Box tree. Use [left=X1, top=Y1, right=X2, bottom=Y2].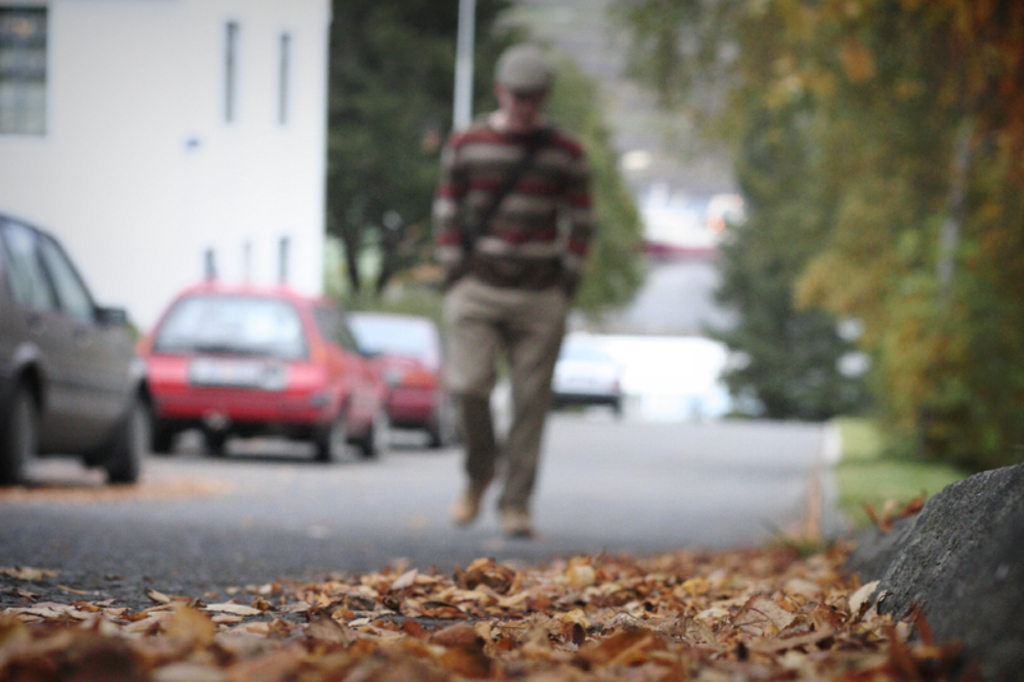
[left=520, top=32, right=658, bottom=312].
